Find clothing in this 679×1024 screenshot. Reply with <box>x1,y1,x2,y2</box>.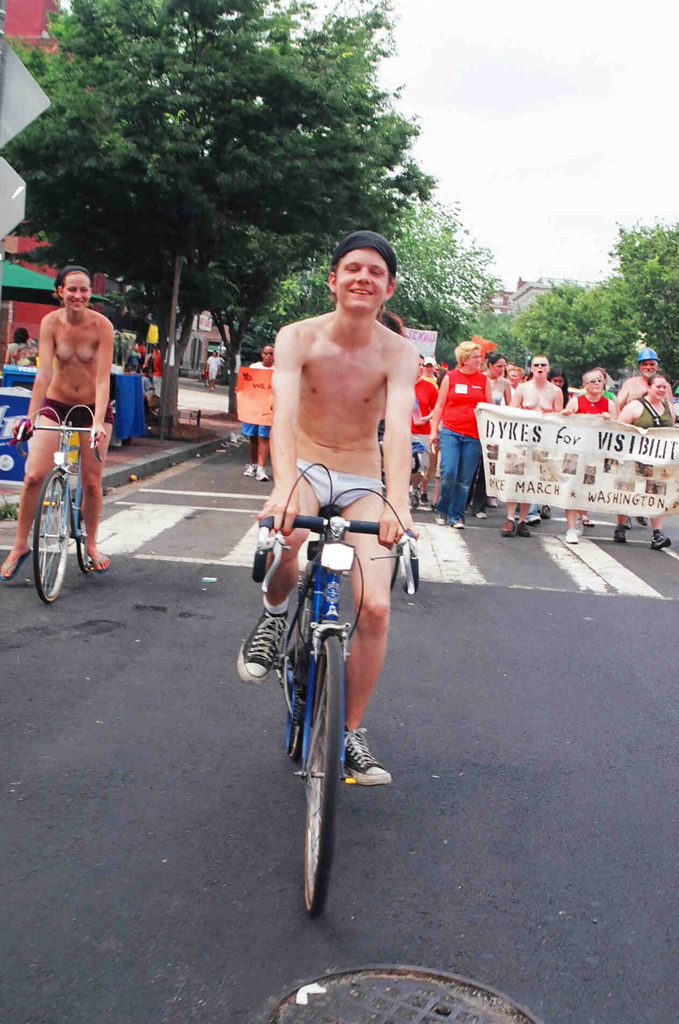
<box>300,464,375,511</box>.
